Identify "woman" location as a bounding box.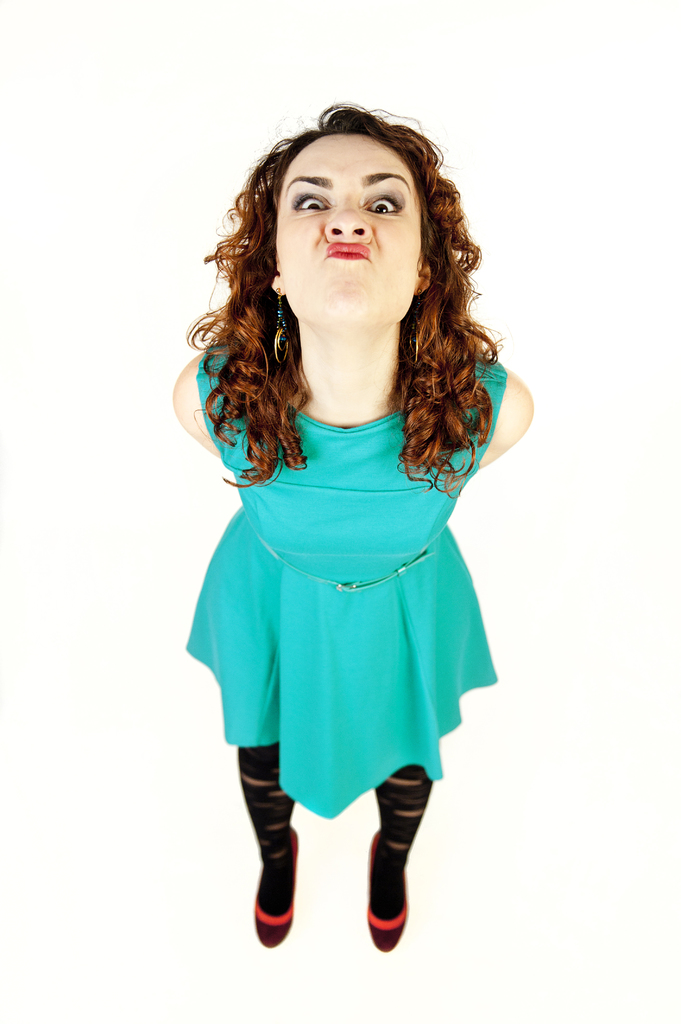
x1=148 y1=101 x2=541 y2=936.
